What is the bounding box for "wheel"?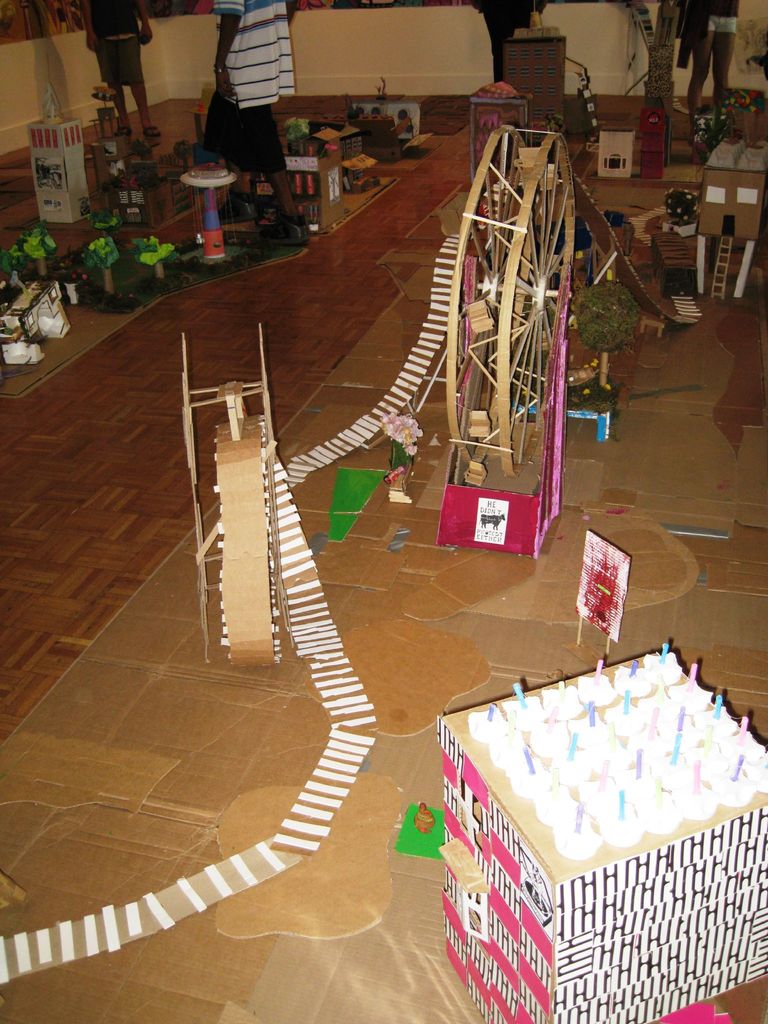
bbox(209, 422, 282, 666).
